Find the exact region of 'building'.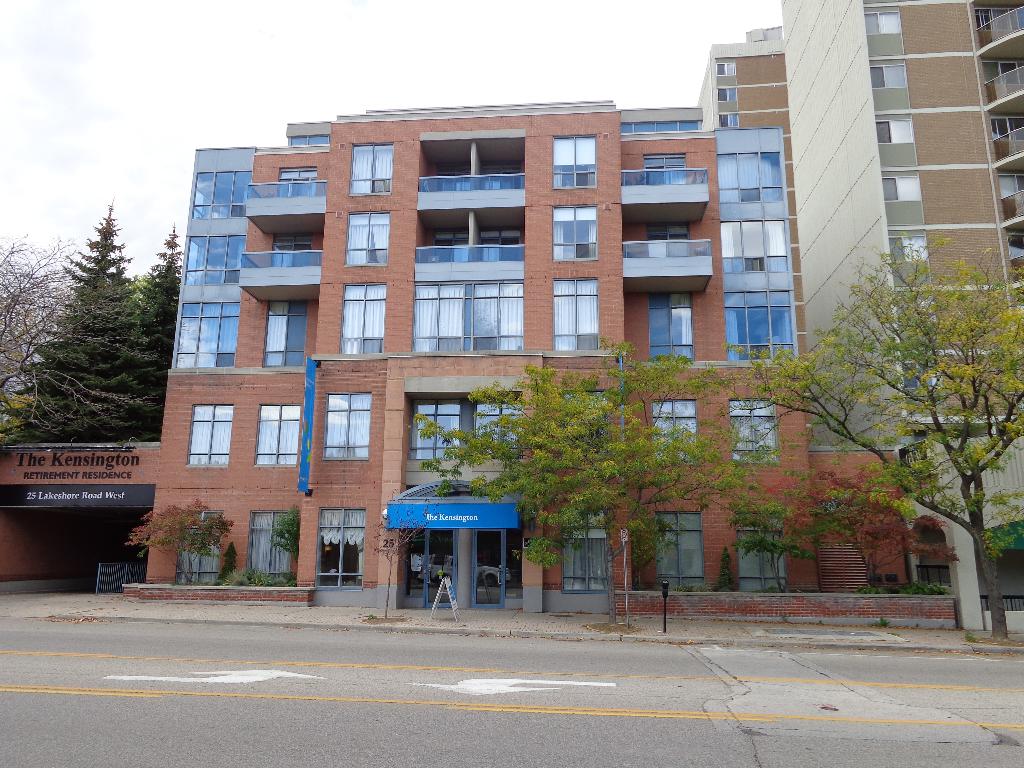
Exact region: 0,441,159,589.
